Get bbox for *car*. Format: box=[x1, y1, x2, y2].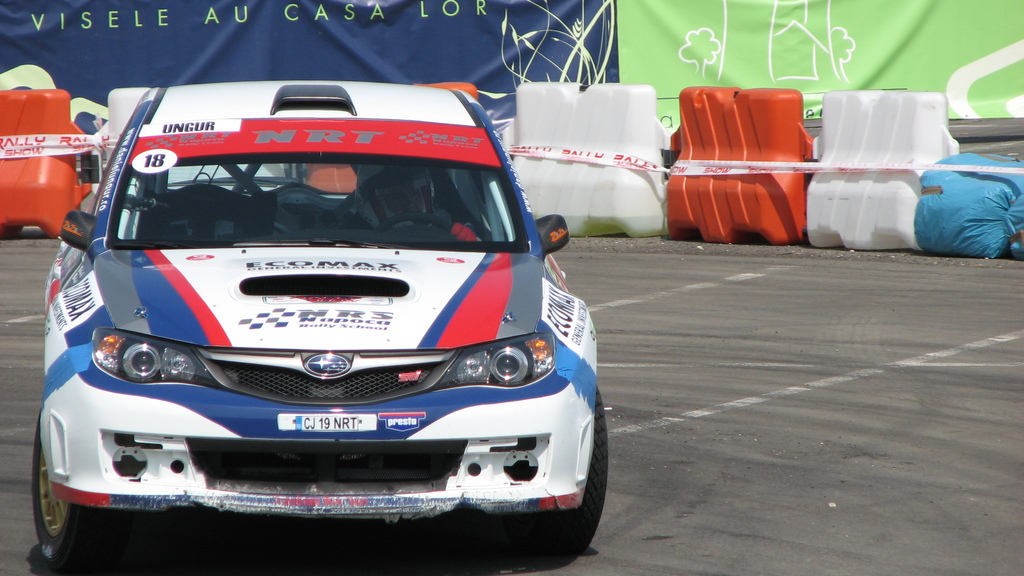
box=[32, 79, 612, 573].
